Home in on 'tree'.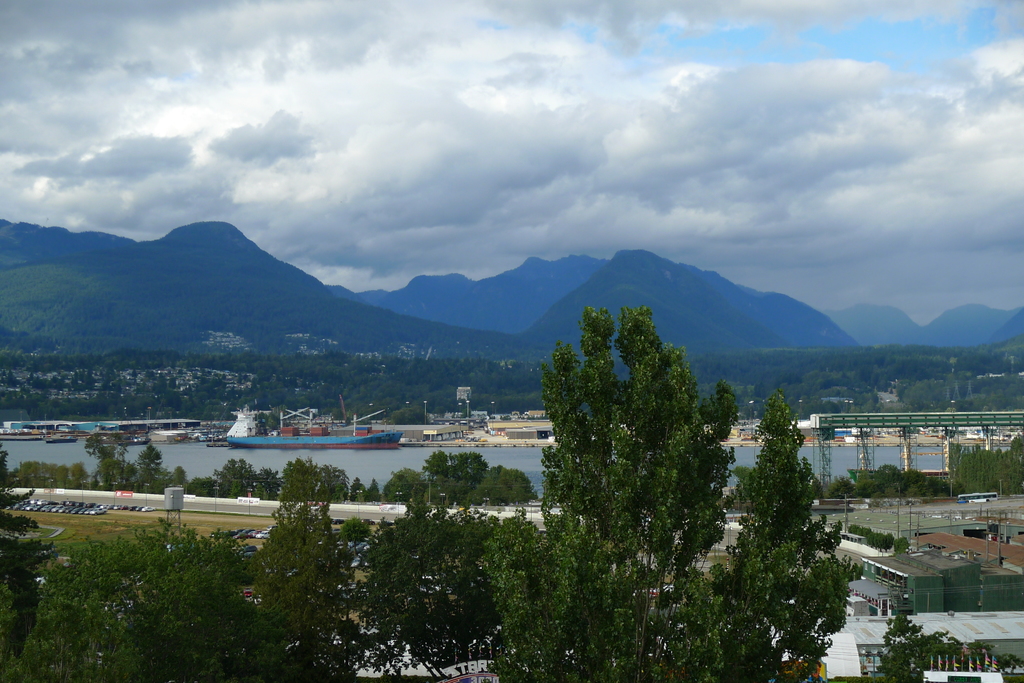
Homed in at (95, 435, 201, 492).
